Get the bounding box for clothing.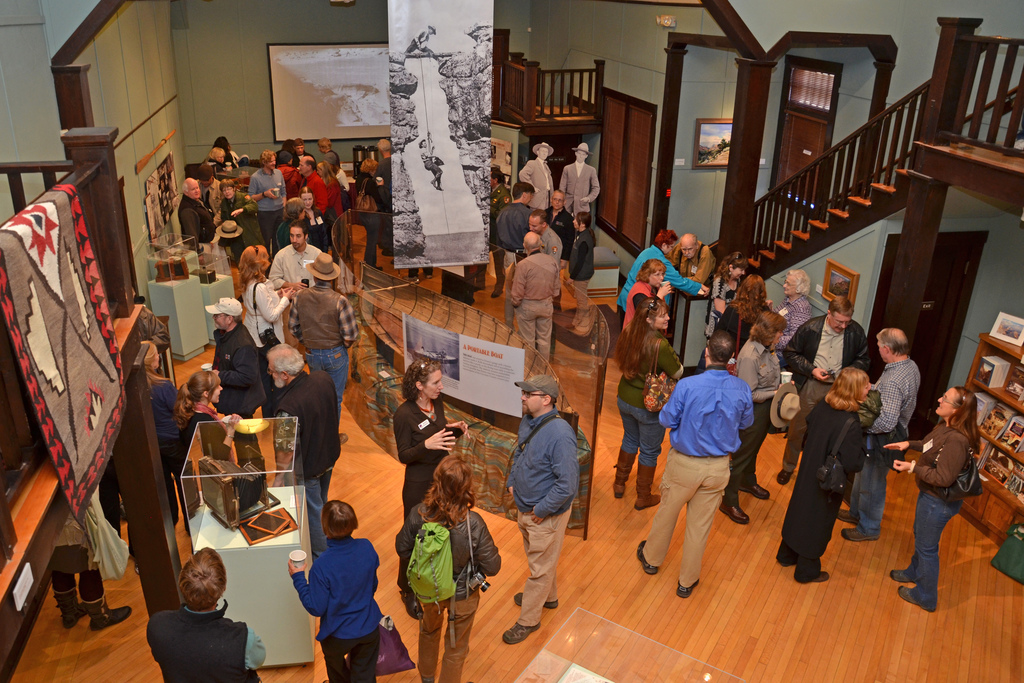
bbox=[557, 156, 598, 214].
